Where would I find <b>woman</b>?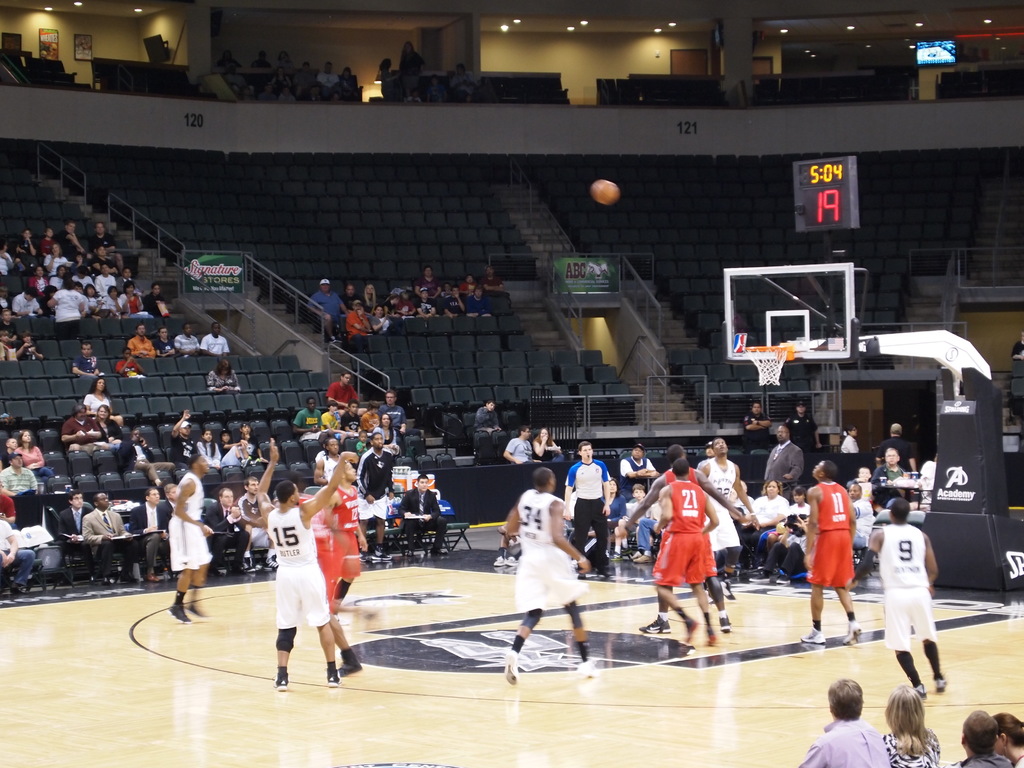
At rect(840, 424, 862, 452).
